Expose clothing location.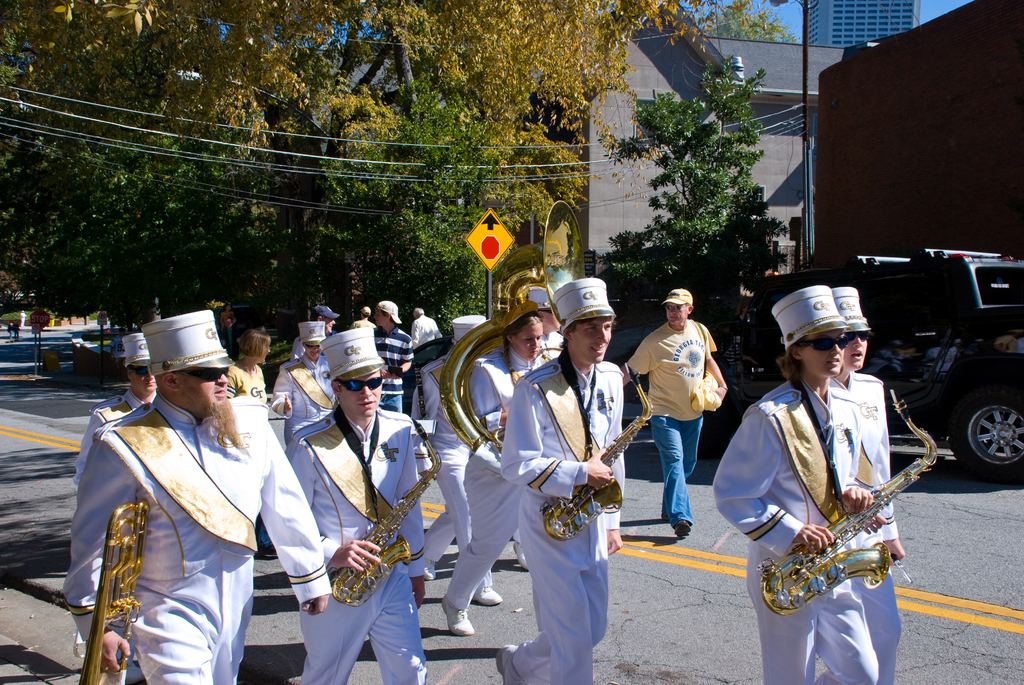
Exposed at BBox(440, 343, 545, 613).
